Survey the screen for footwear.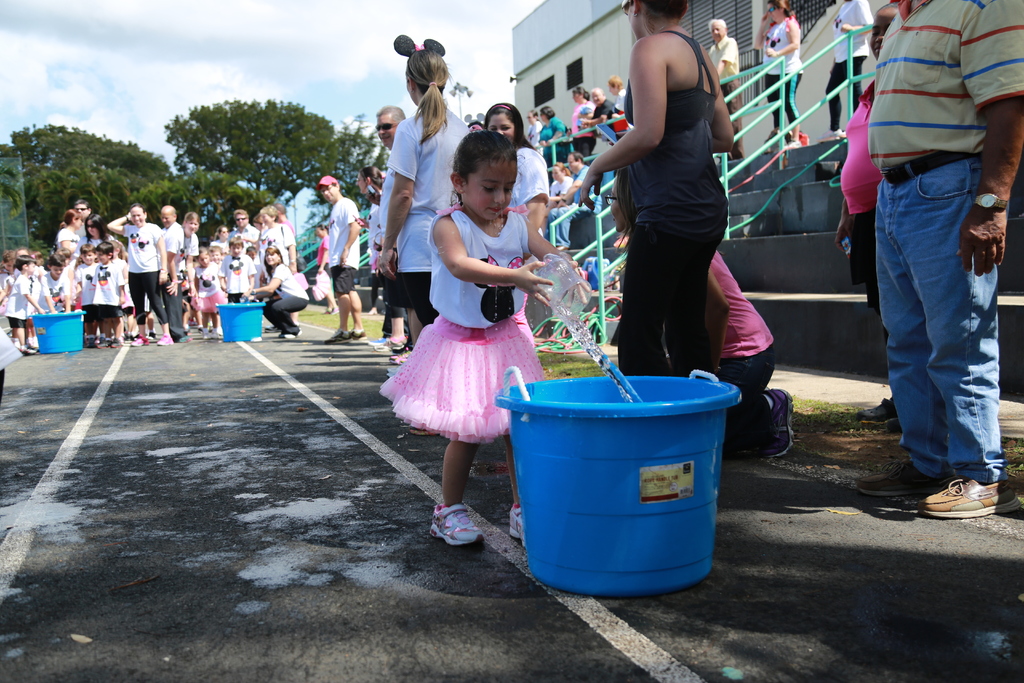
Survey found: detection(819, 128, 846, 140).
